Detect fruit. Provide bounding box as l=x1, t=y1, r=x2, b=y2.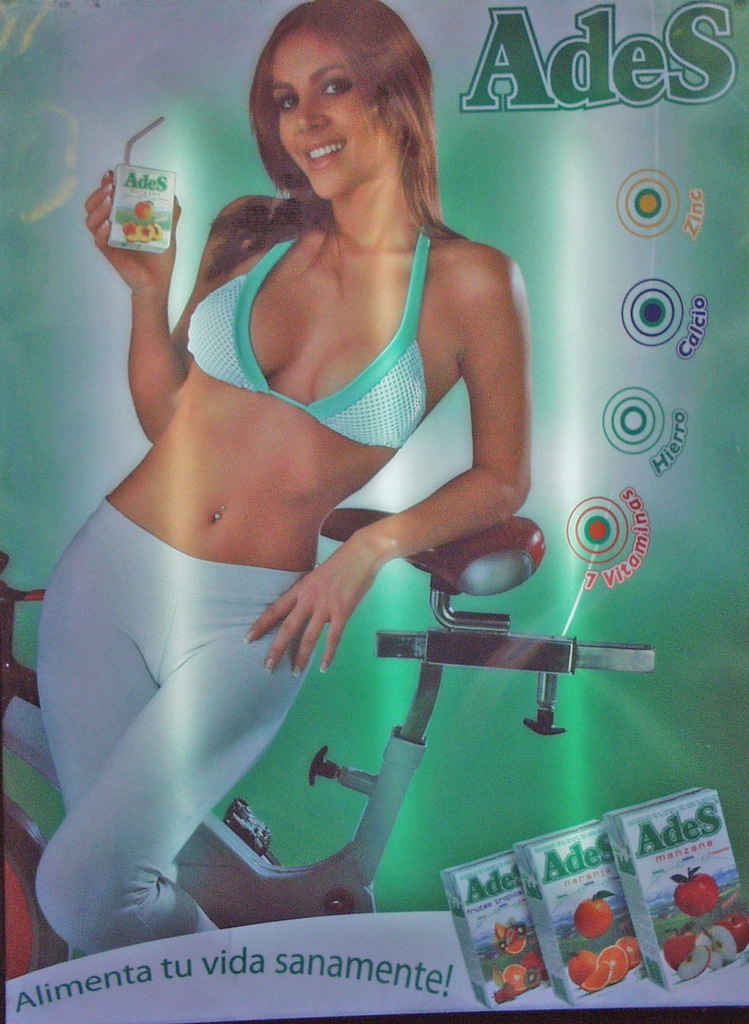
l=664, t=924, r=700, b=964.
